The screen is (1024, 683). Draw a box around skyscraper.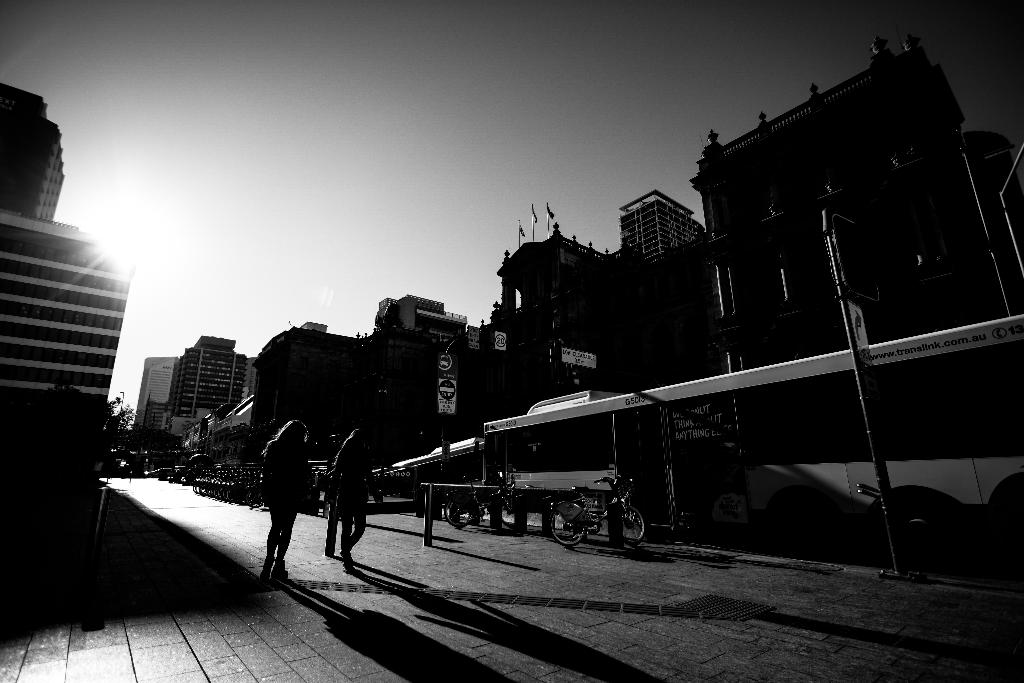
bbox=[613, 196, 719, 260].
